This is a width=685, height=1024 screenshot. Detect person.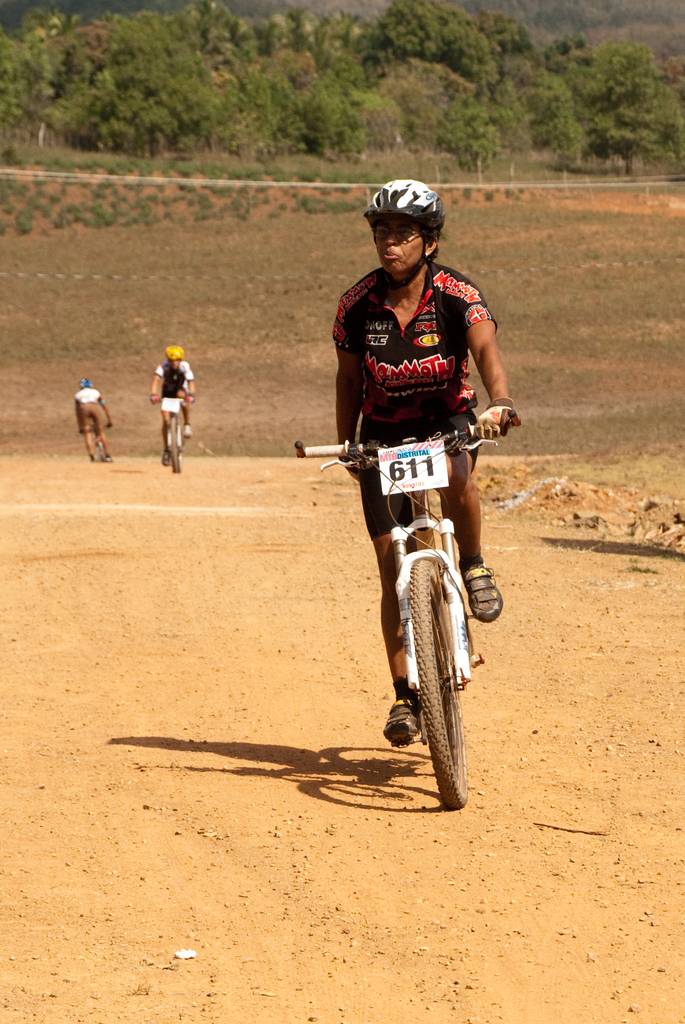
crop(334, 180, 512, 746).
